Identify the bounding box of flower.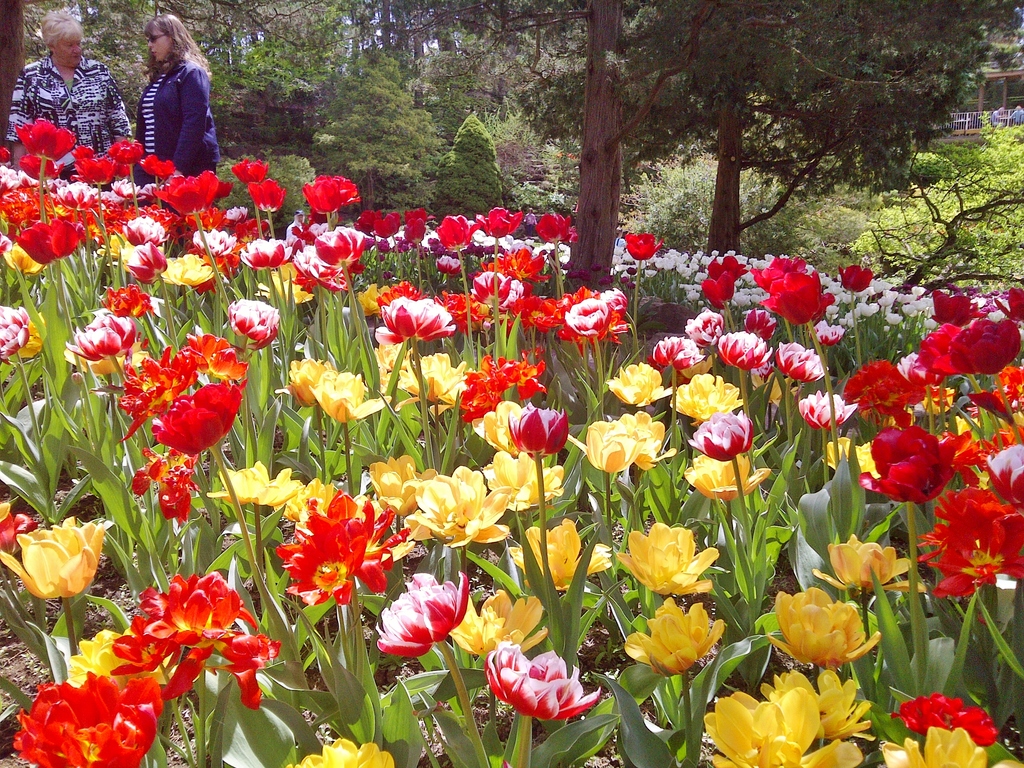
<region>579, 412, 659, 472</region>.
